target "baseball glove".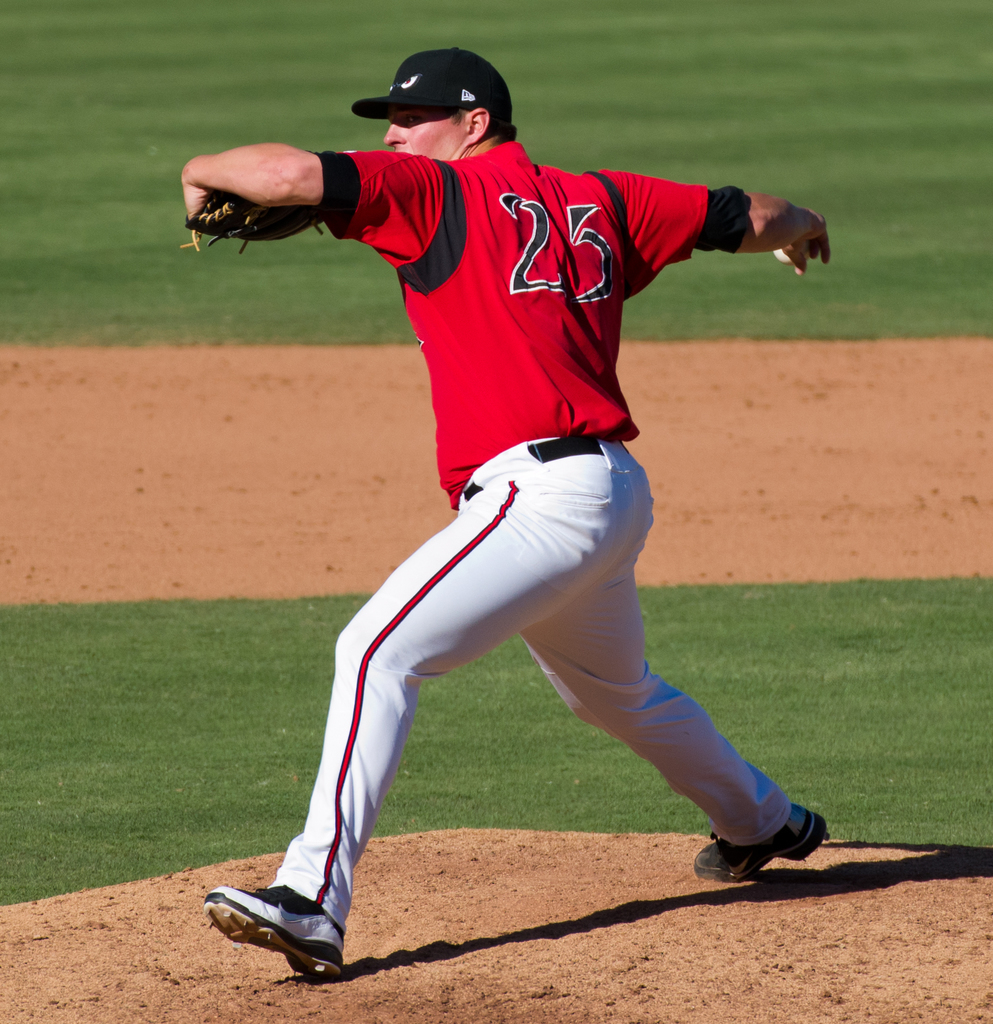
Target region: bbox(185, 188, 327, 255).
